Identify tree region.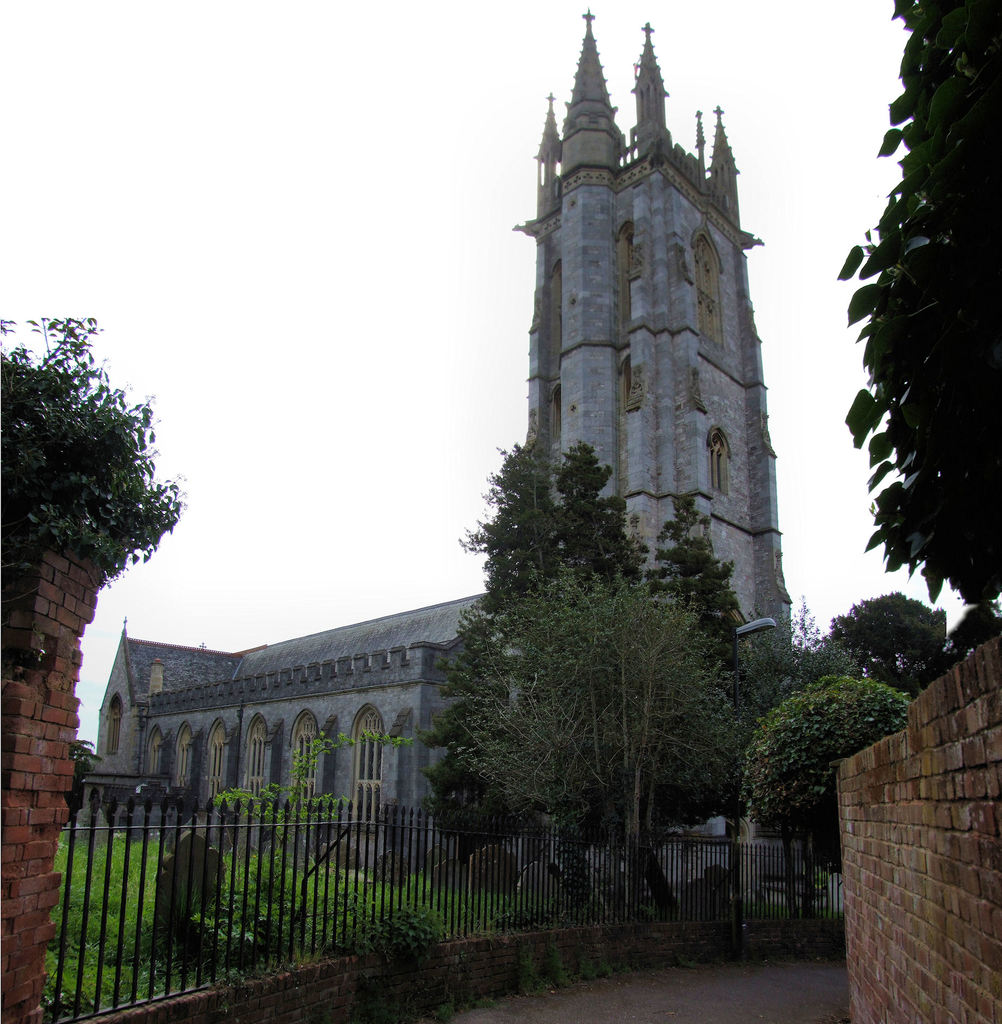
Region: Rect(745, 667, 924, 898).
